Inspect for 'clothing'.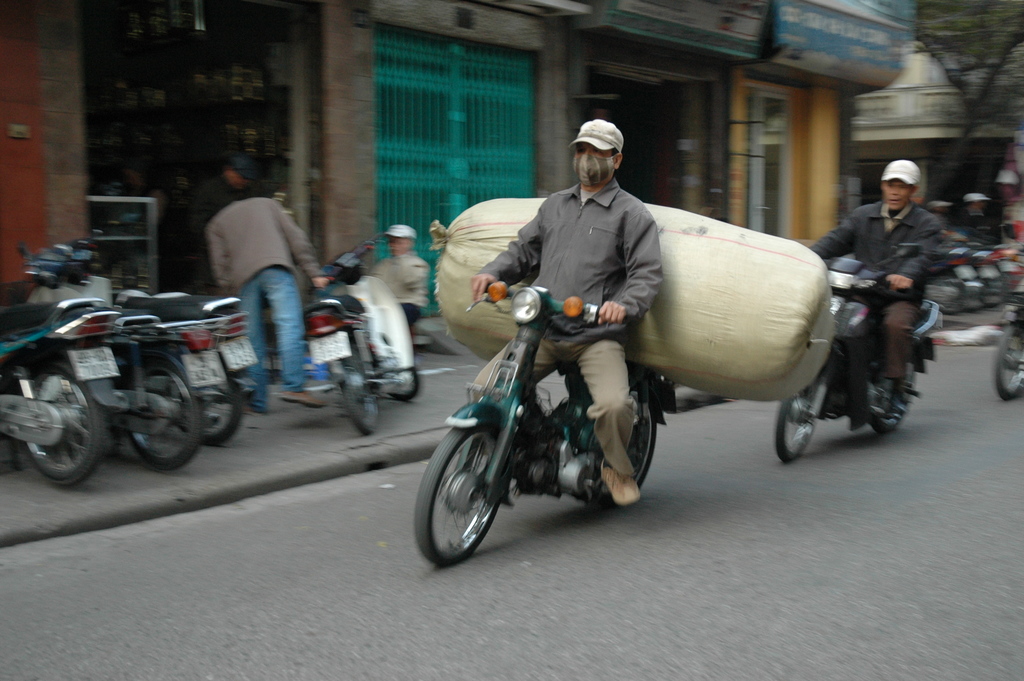
Inspection: [808,199,939,377].
